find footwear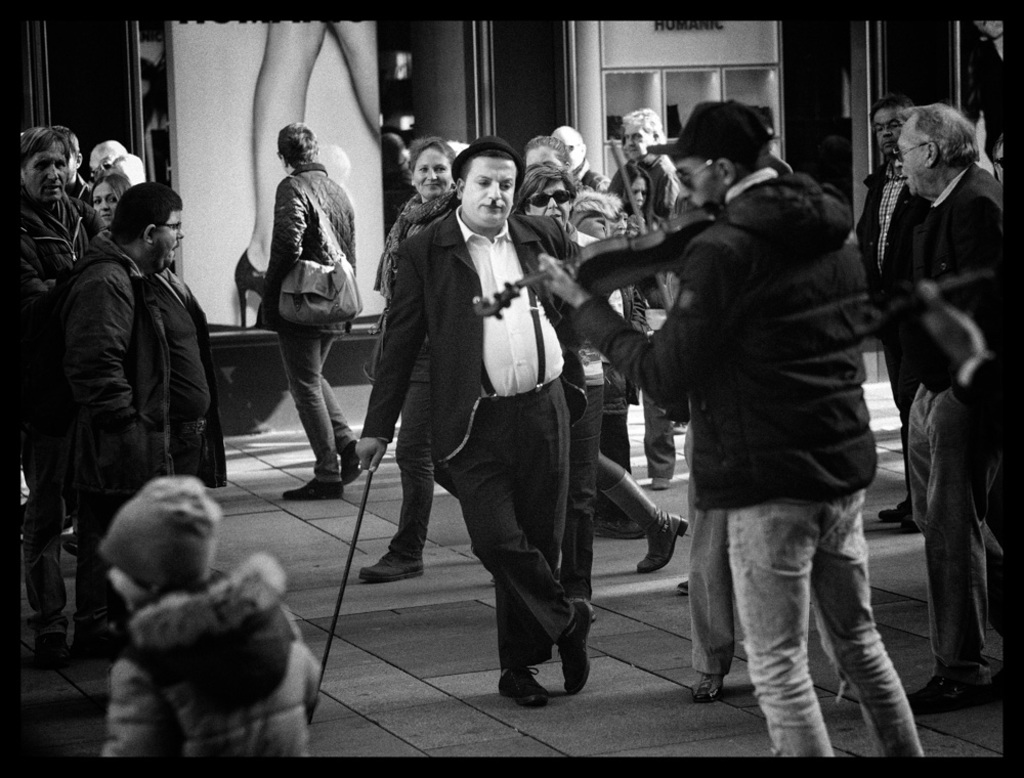
(x1=358, y1=554, x2=425, y2=589)
